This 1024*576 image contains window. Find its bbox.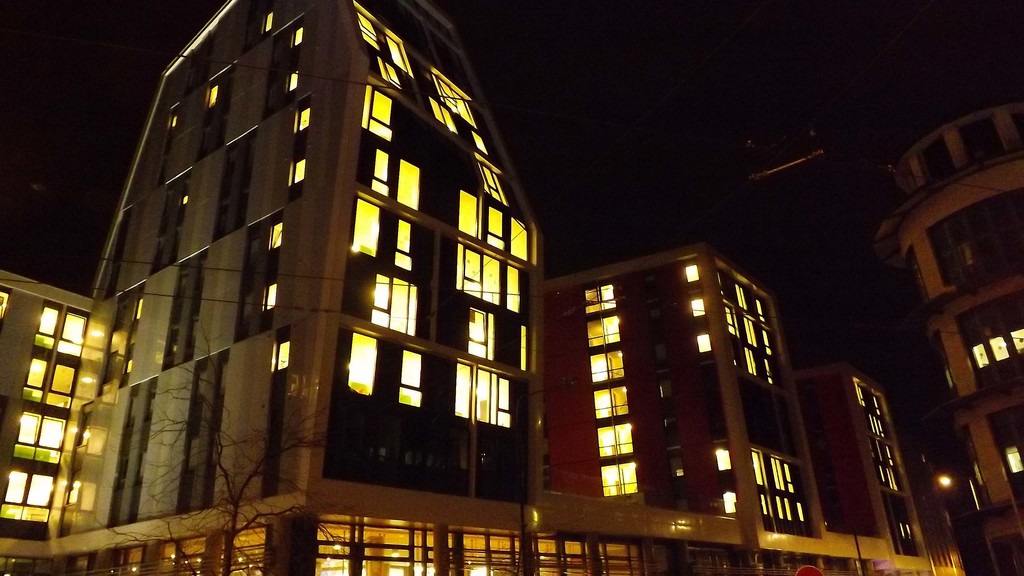
585/282/618/310.
